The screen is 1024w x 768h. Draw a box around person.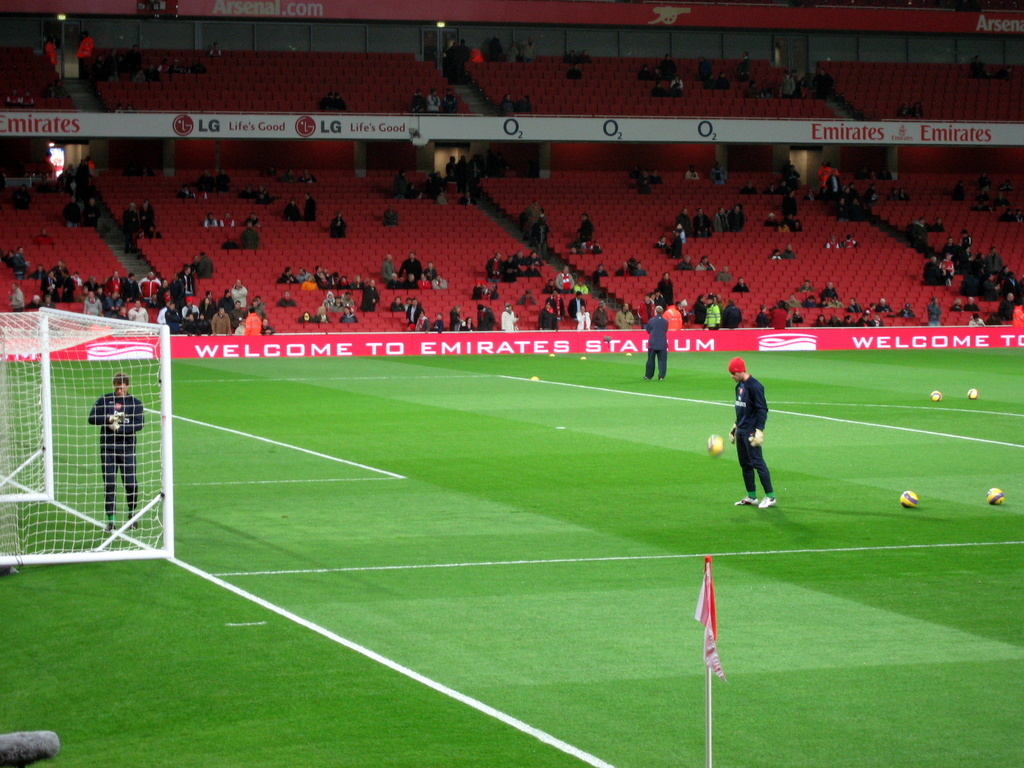
{"left": 245, "top": 212, "right": 258, "bottom": 225}.
